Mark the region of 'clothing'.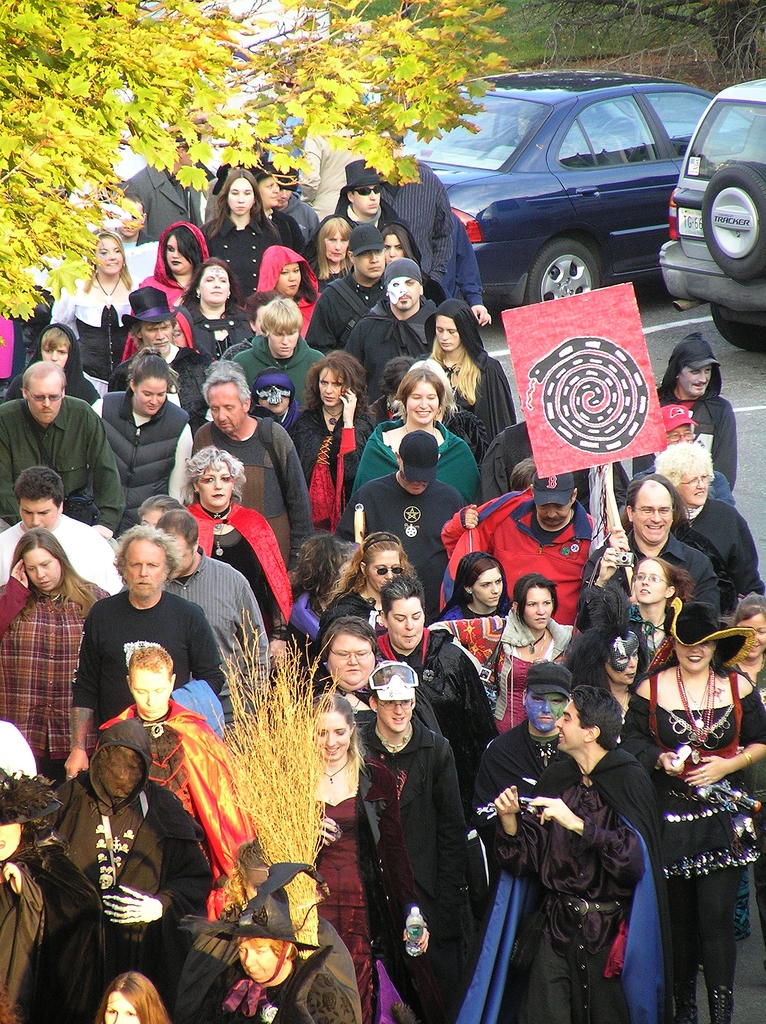
Region: [449,746,662,1023].
